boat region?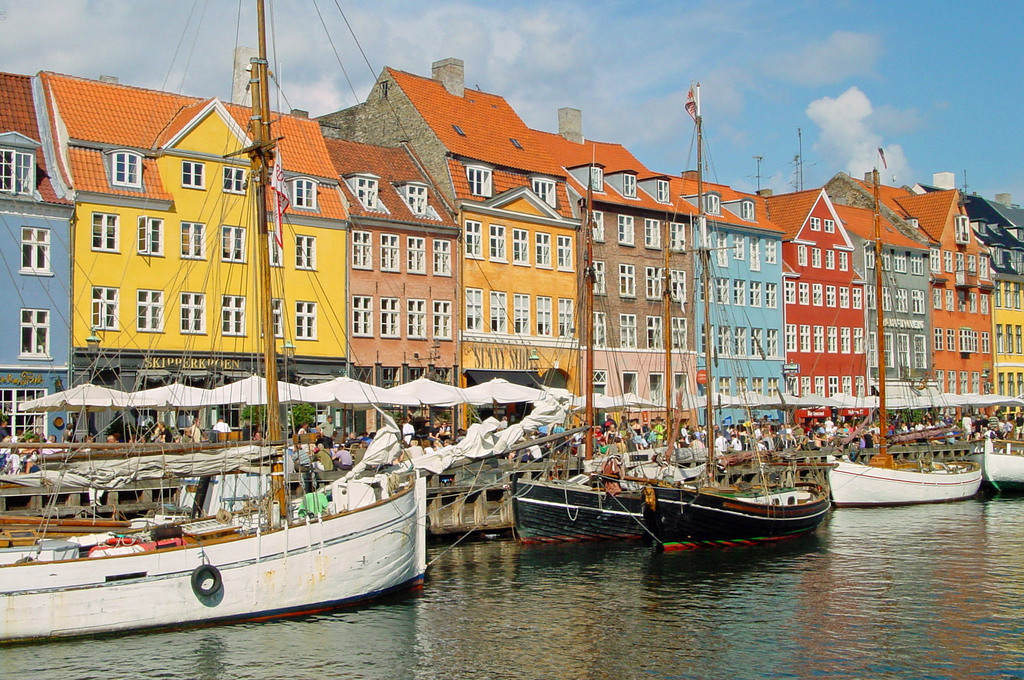
Rect(797, 449, 971, 497)
